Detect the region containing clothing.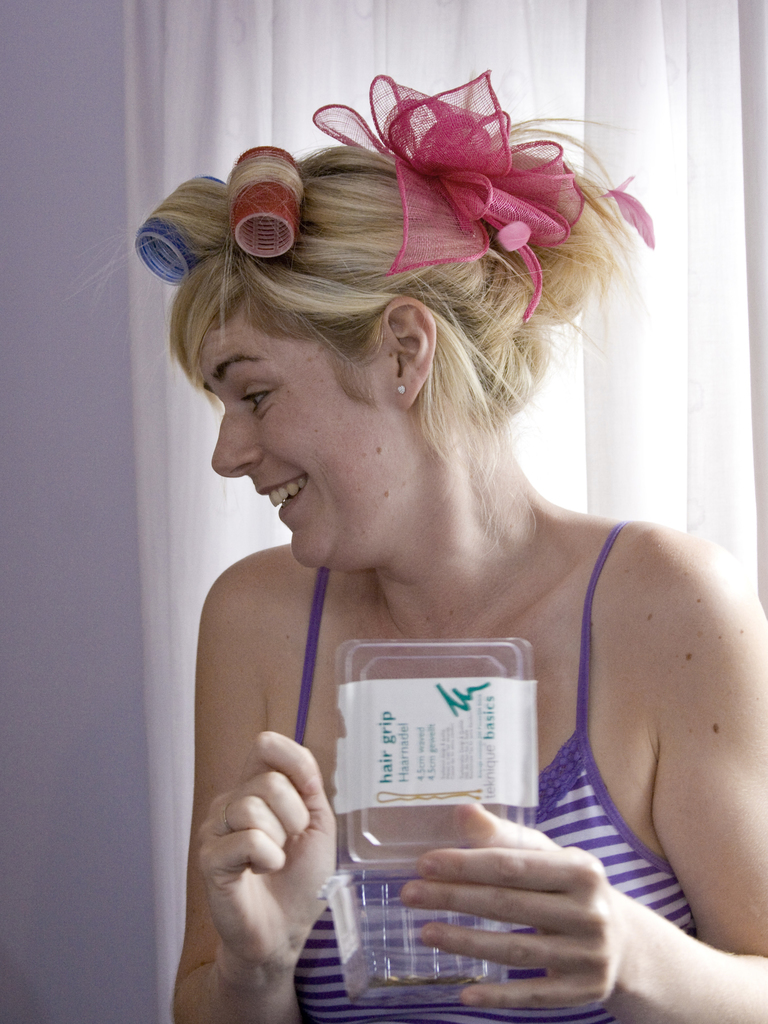
bbox(279, 531, 763, 992).
